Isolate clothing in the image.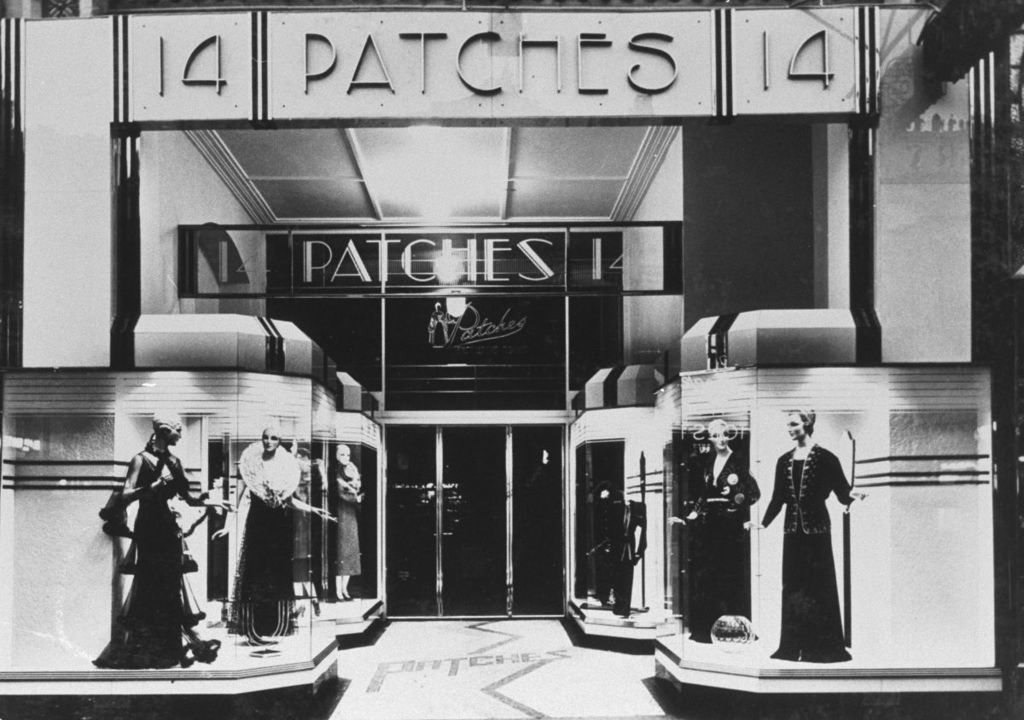
Isolated region: bbox=[769, 438, 853, 665].
